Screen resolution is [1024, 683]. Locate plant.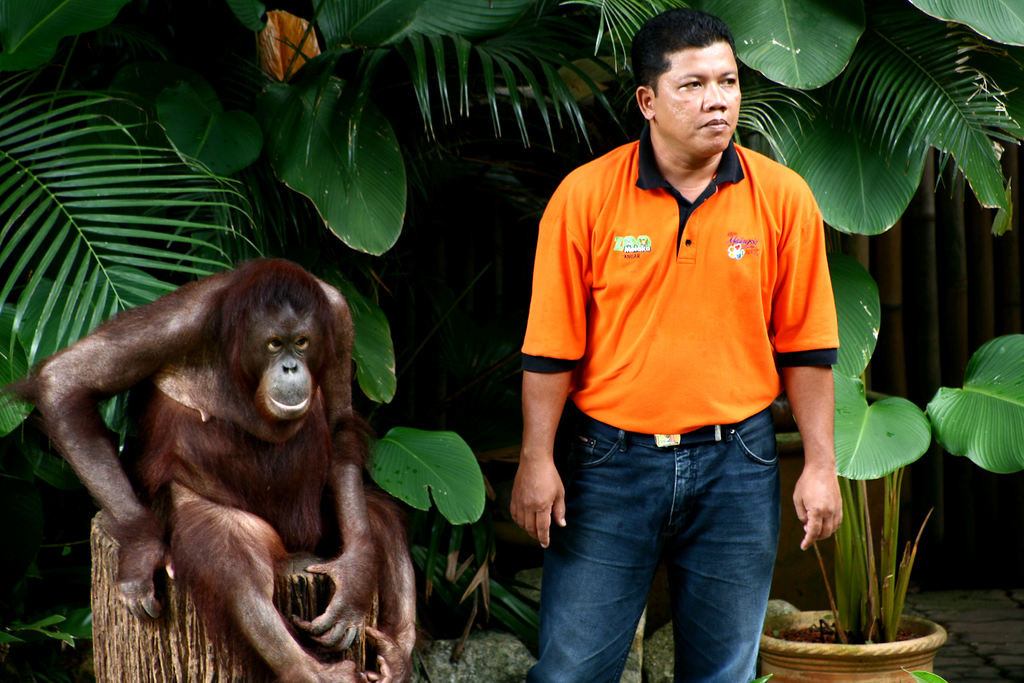
369, 404, 492, 539.
